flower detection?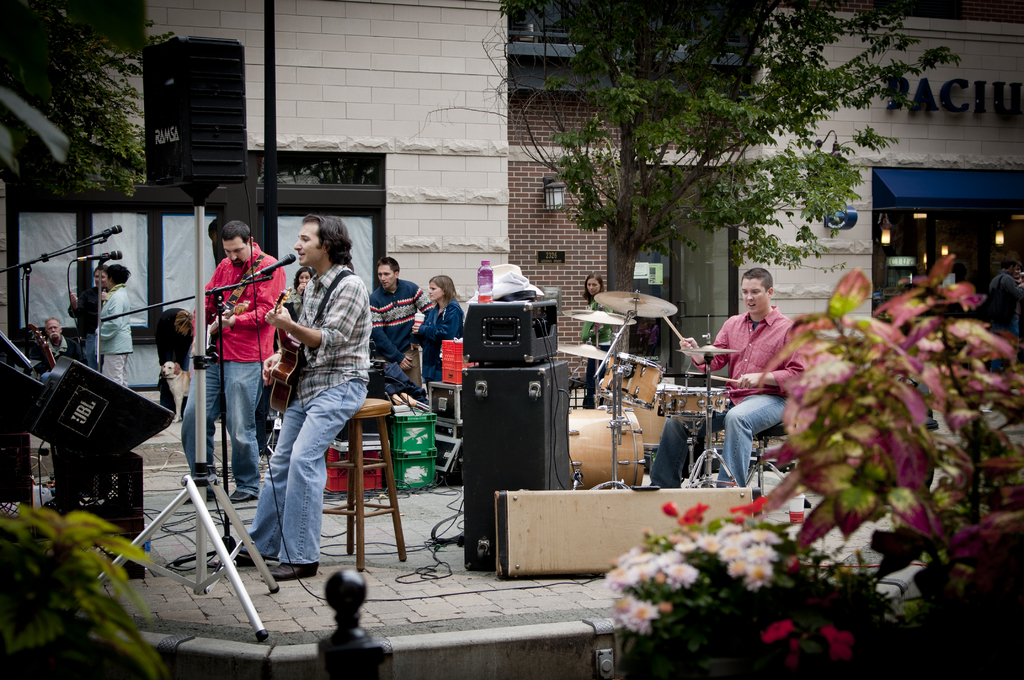
box=[754, 613, 794, 649]
